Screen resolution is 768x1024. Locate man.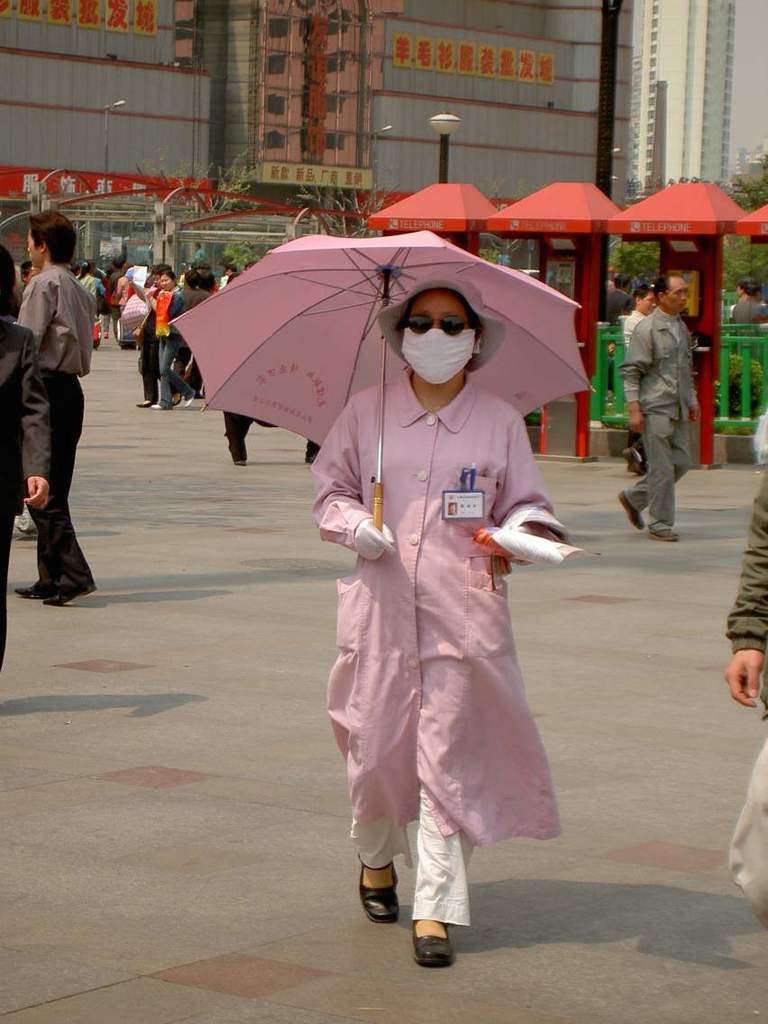
[8, 210, 95, 608].
